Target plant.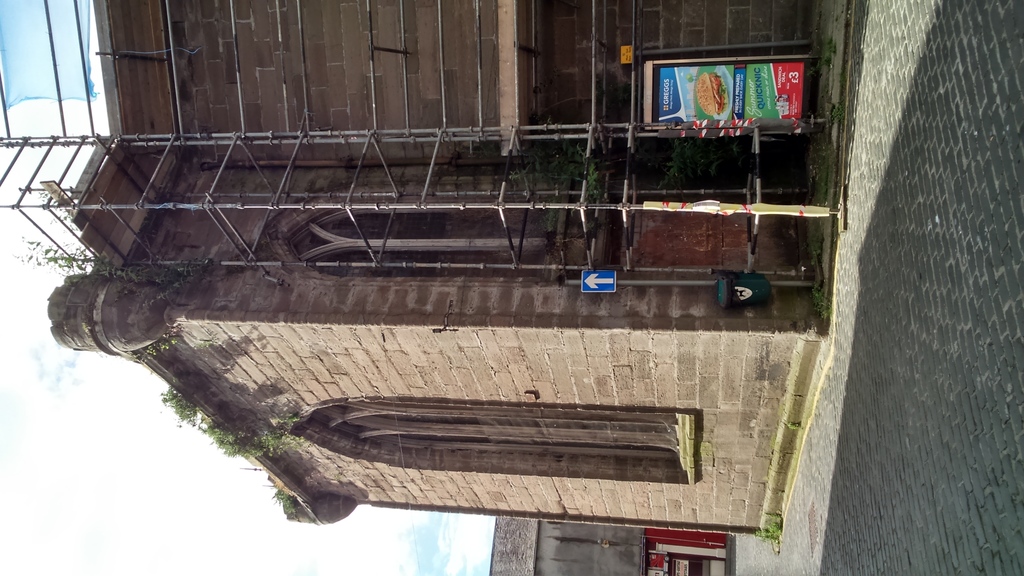
Target region: (195,425,261,464).
